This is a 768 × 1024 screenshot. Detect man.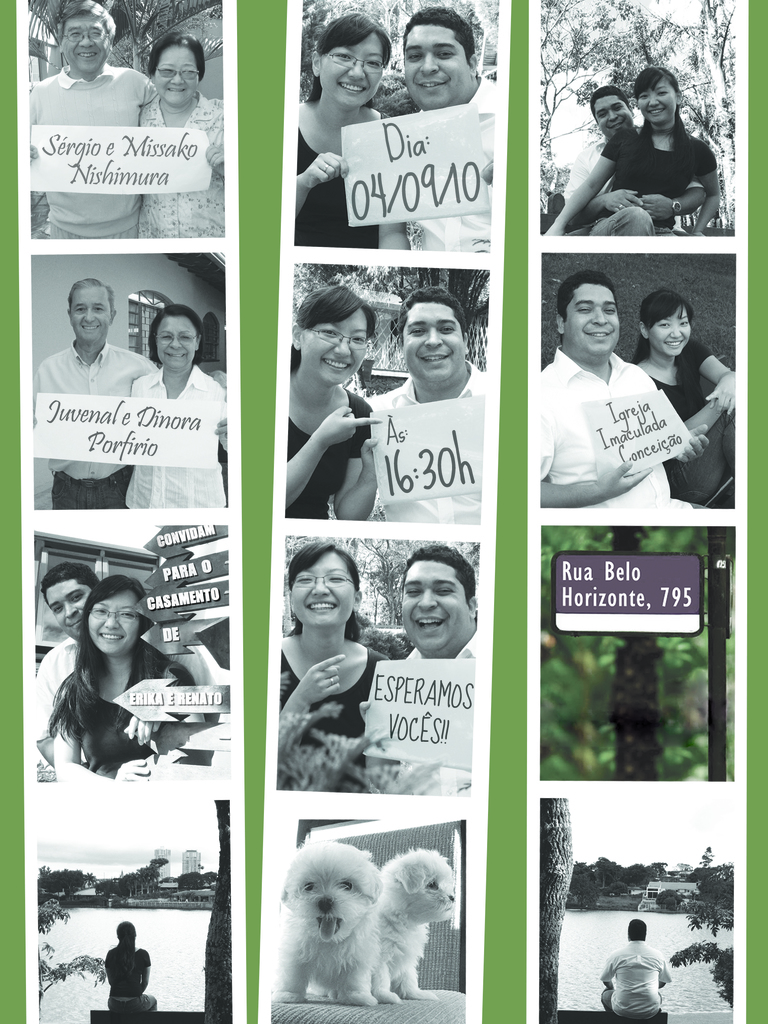
598/918/674/1021.
